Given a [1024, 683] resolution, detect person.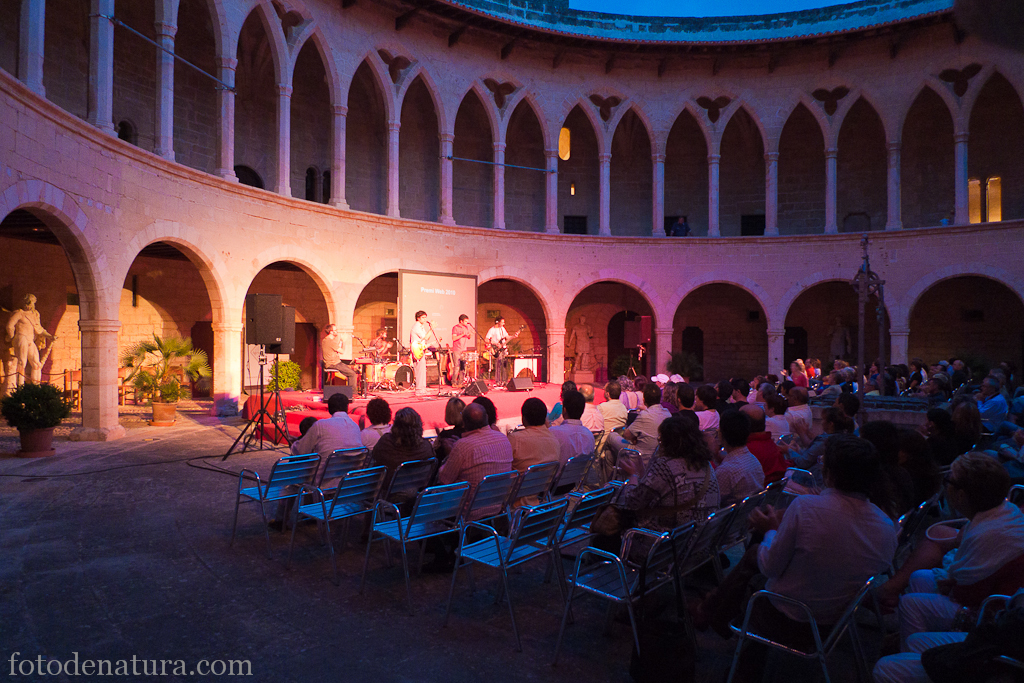
bbox=[486, 315, 518, 384].
